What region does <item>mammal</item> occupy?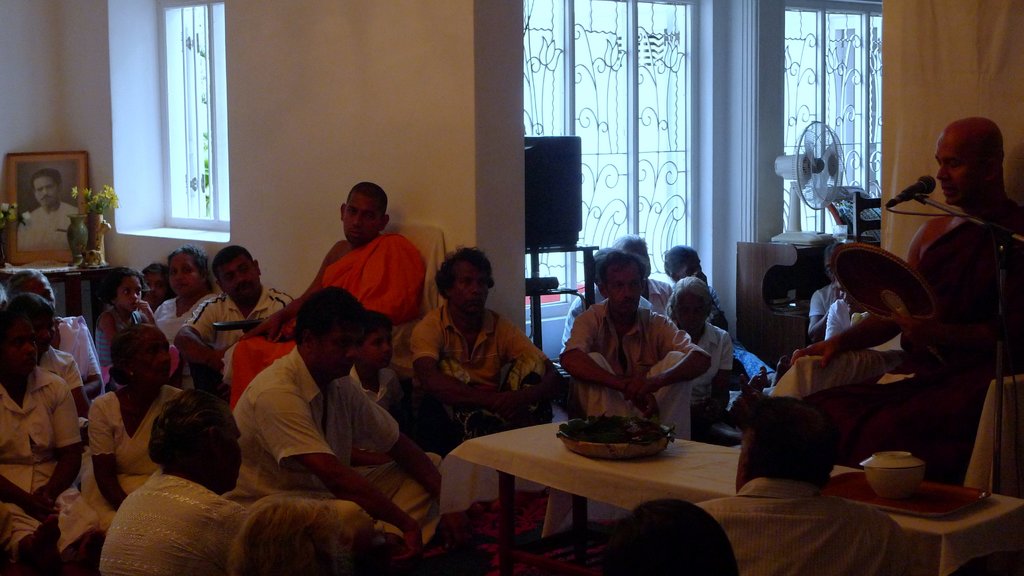
(left=17, top=172, right=73, bottom=252).
